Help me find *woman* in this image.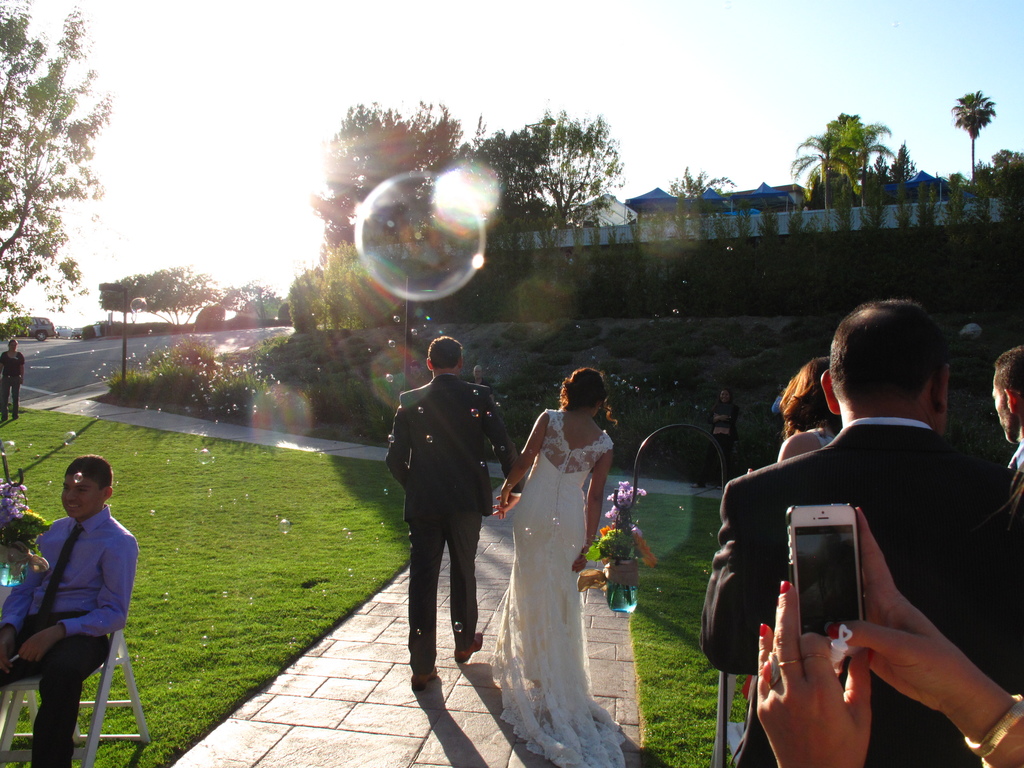
Found it: [left=483, top=342, right=634, bottom=746].
